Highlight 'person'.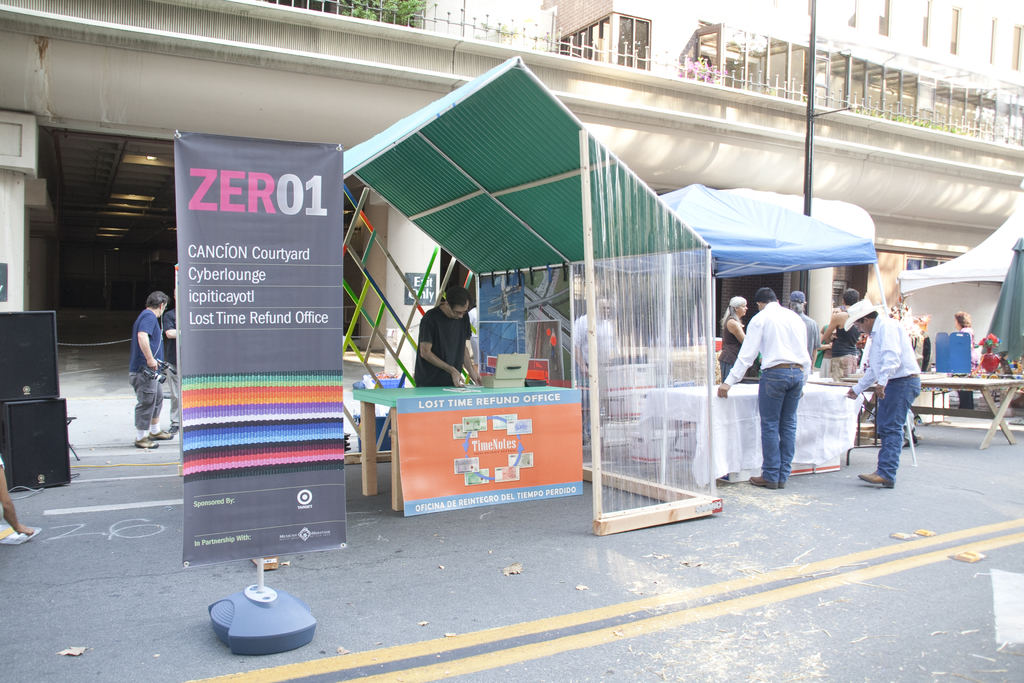
Highlighted region: (x1=822, y1=289, x2=859, y2=378).
